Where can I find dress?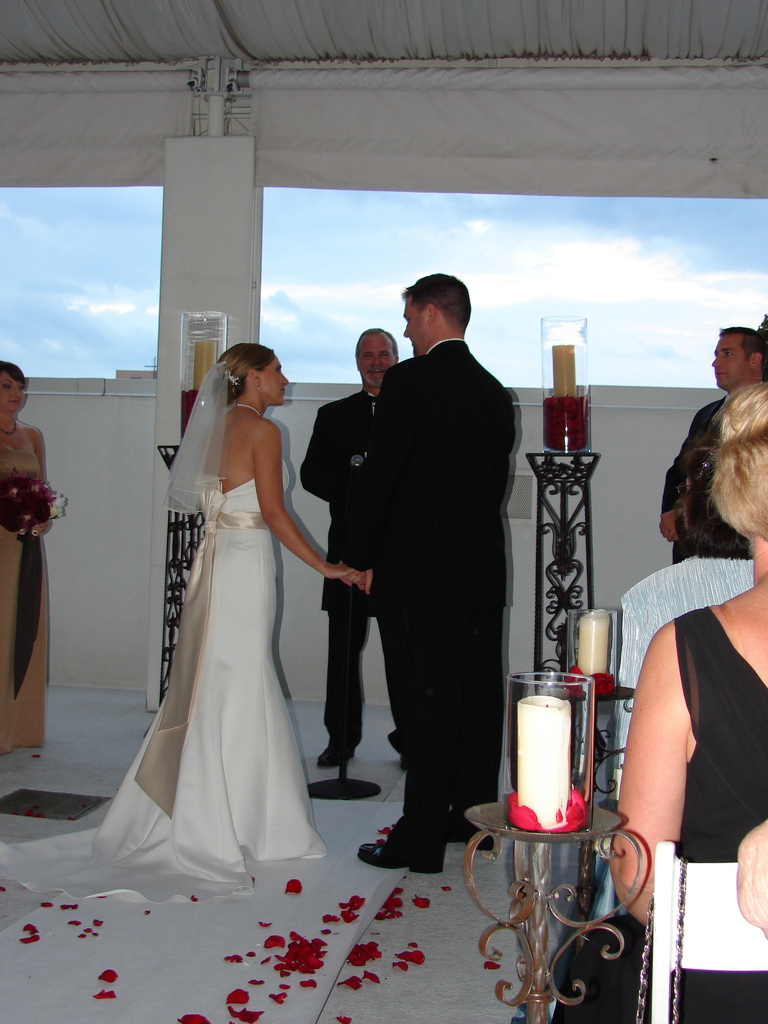
You can find it at rect(553, 603, 767, 1023).
